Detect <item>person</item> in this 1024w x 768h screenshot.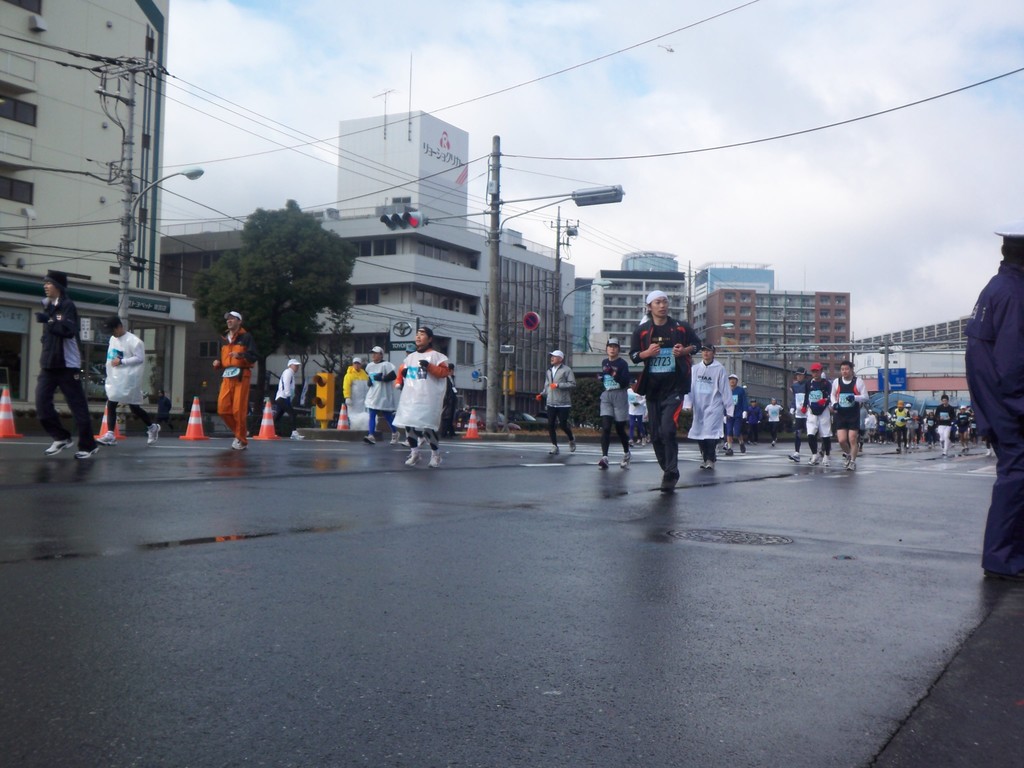
Detection: x1=832, y1=360, x2=876, y2=471.
